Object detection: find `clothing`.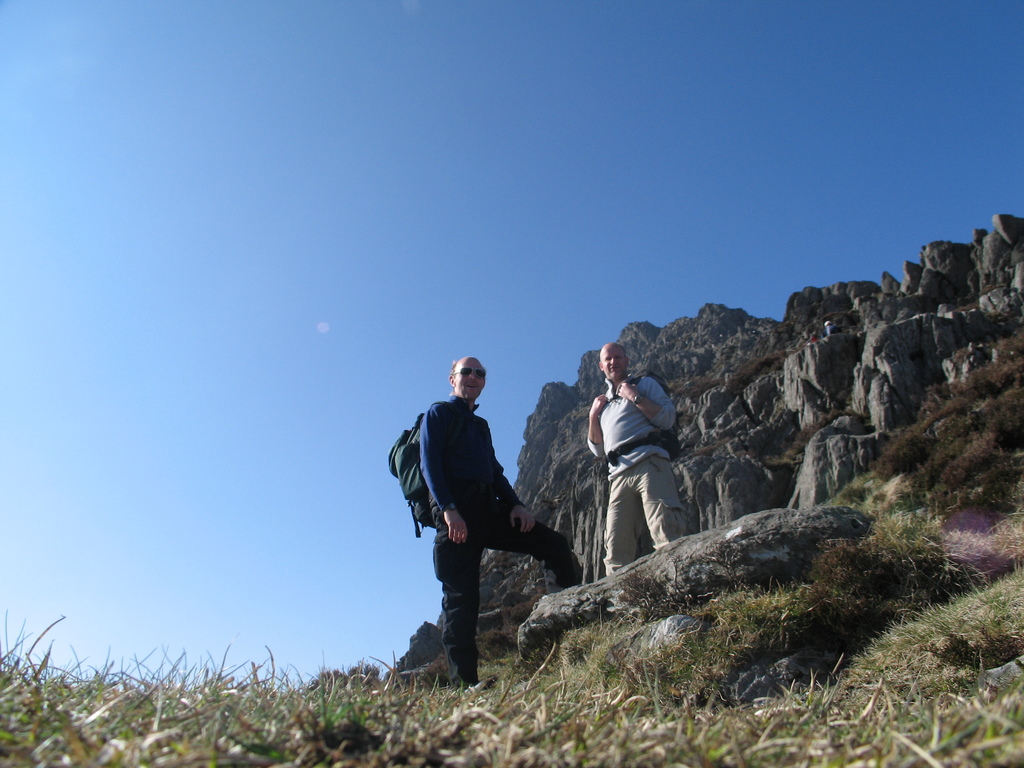
(580,351,691,569).
